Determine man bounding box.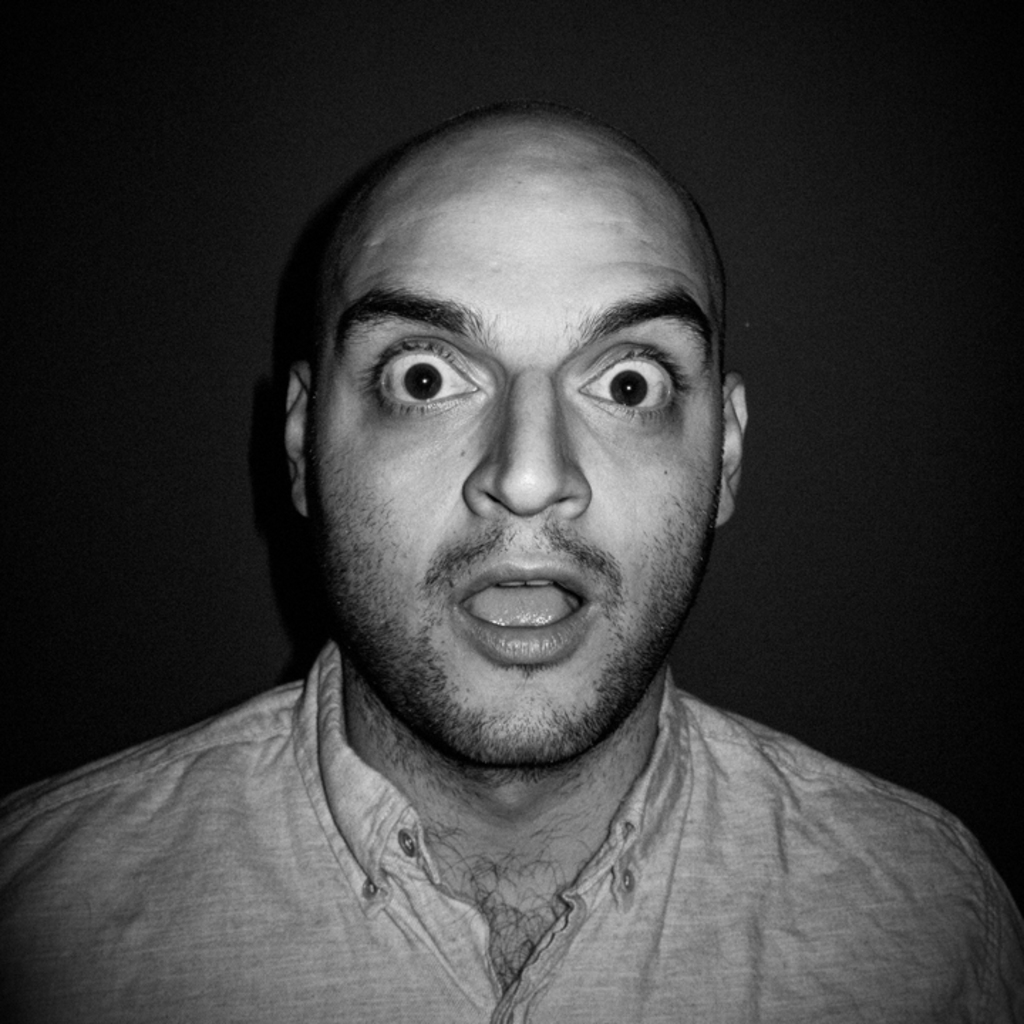
Determined: (x1=0, y1=100, x2=1023, y2=1023).
